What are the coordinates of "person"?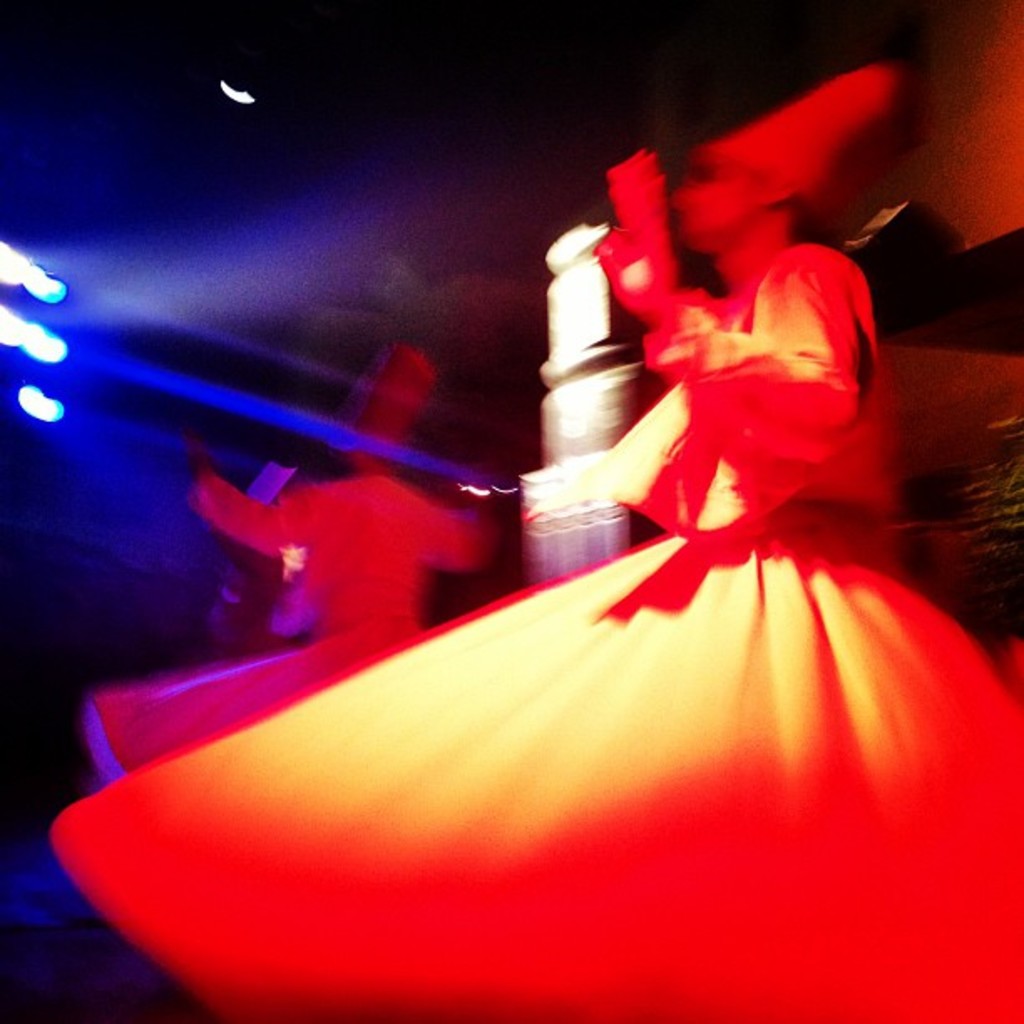
(50,59,1022,1022).
